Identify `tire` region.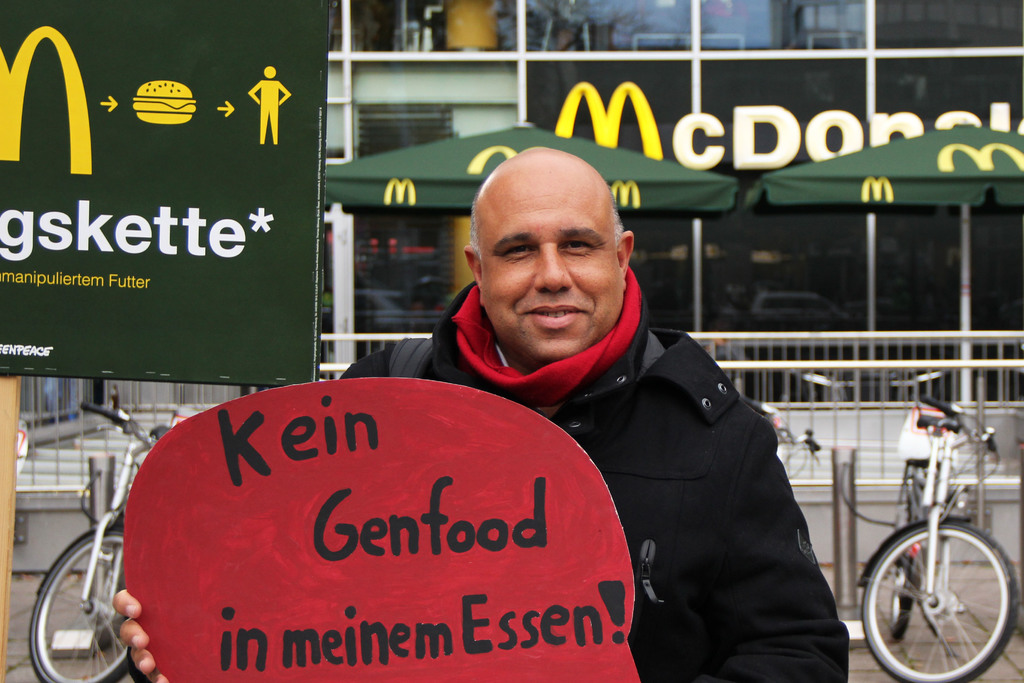
Region: crop(28, 528, 132, 682).
